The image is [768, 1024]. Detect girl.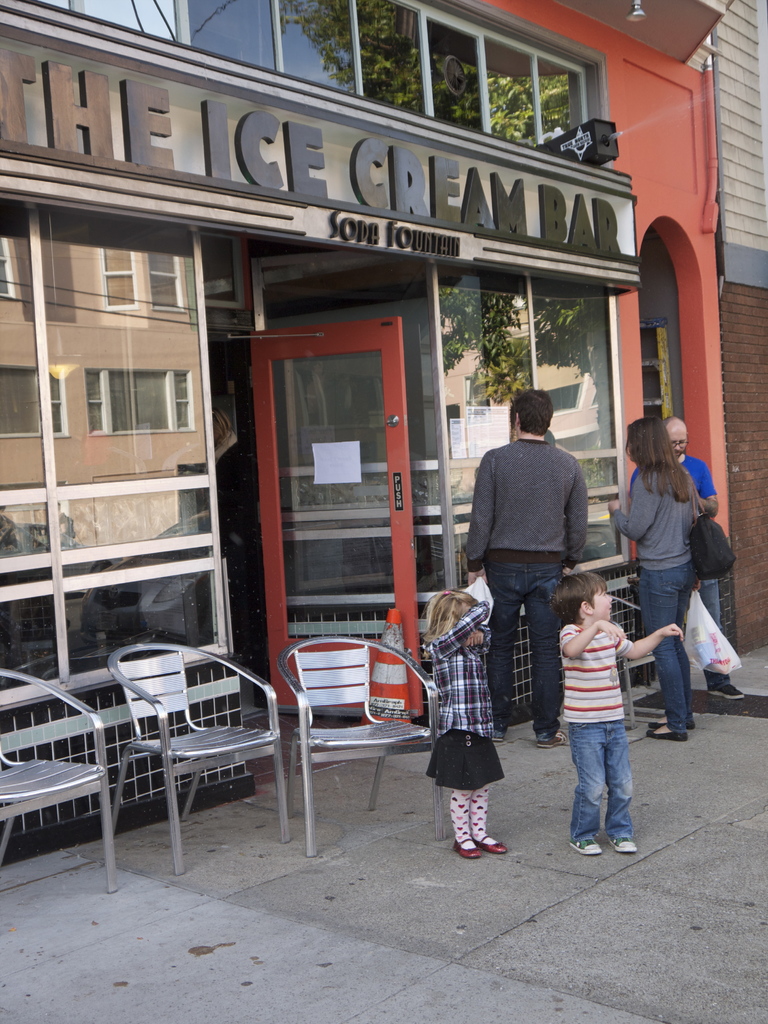
Detection: <bbox>417, 588, 506, 858</bbox>.
